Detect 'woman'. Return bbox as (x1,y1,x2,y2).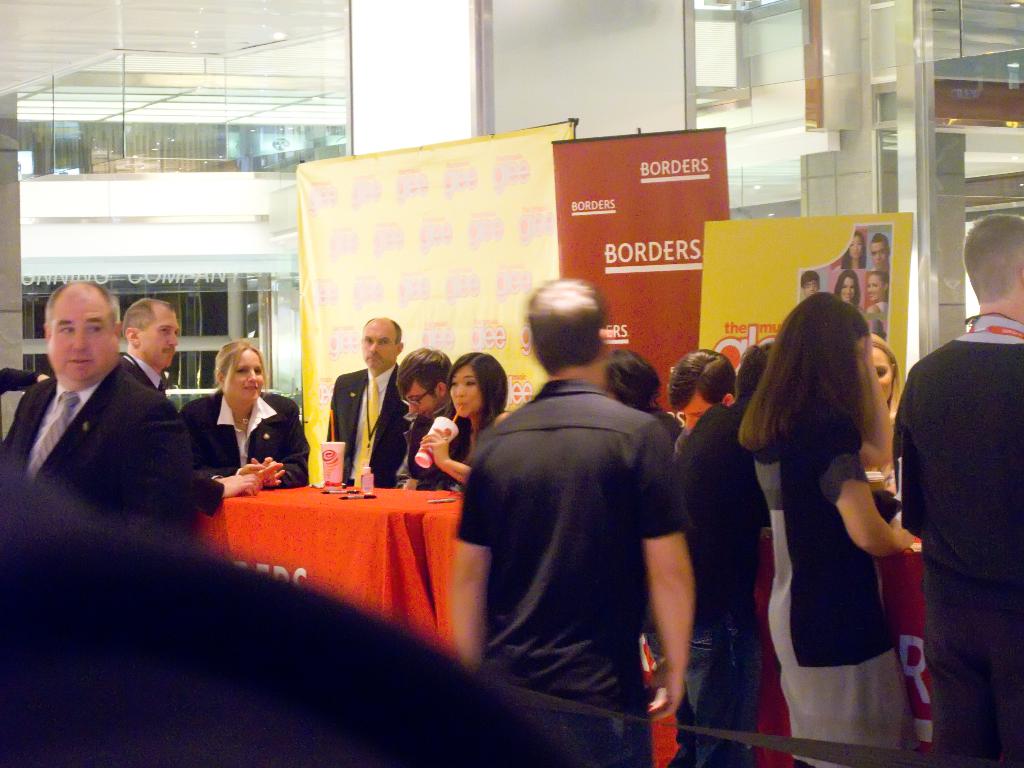
(840,234,866,271).
